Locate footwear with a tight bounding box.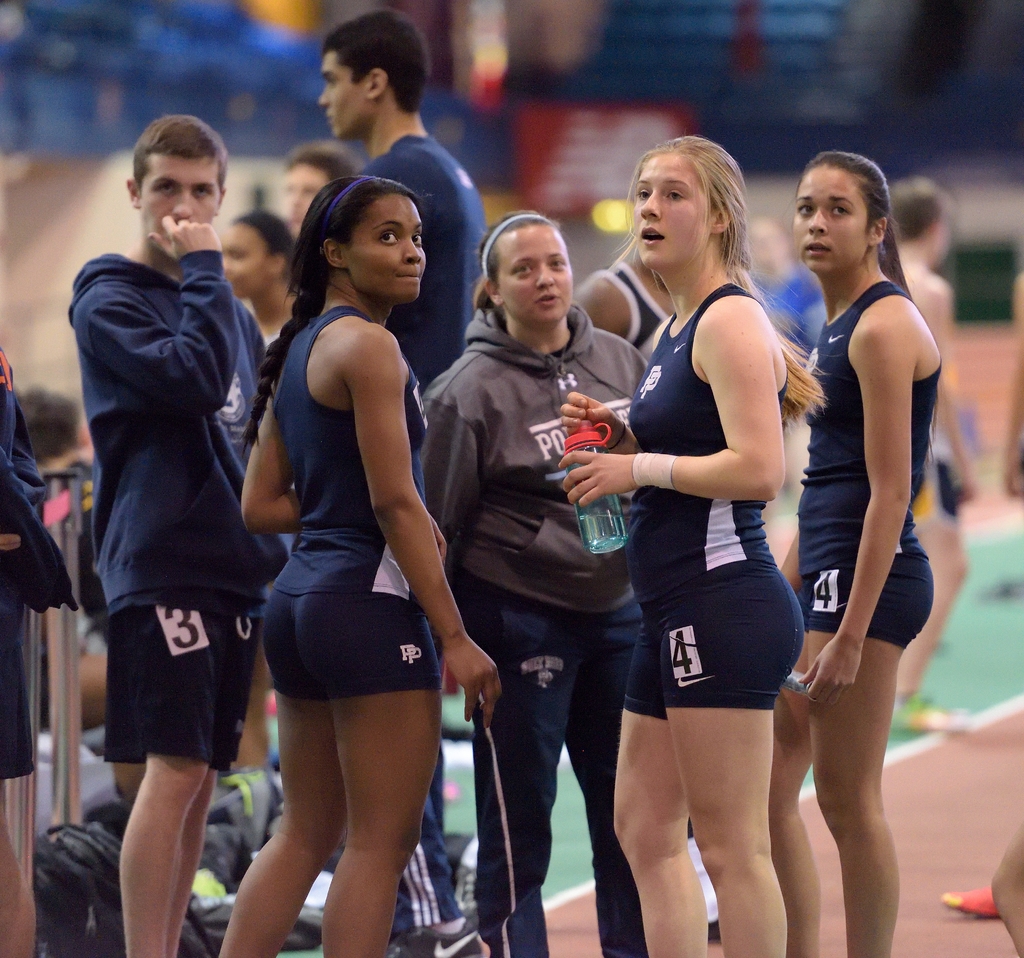
<bbox>886, 689, 974, 731</bbox>.
